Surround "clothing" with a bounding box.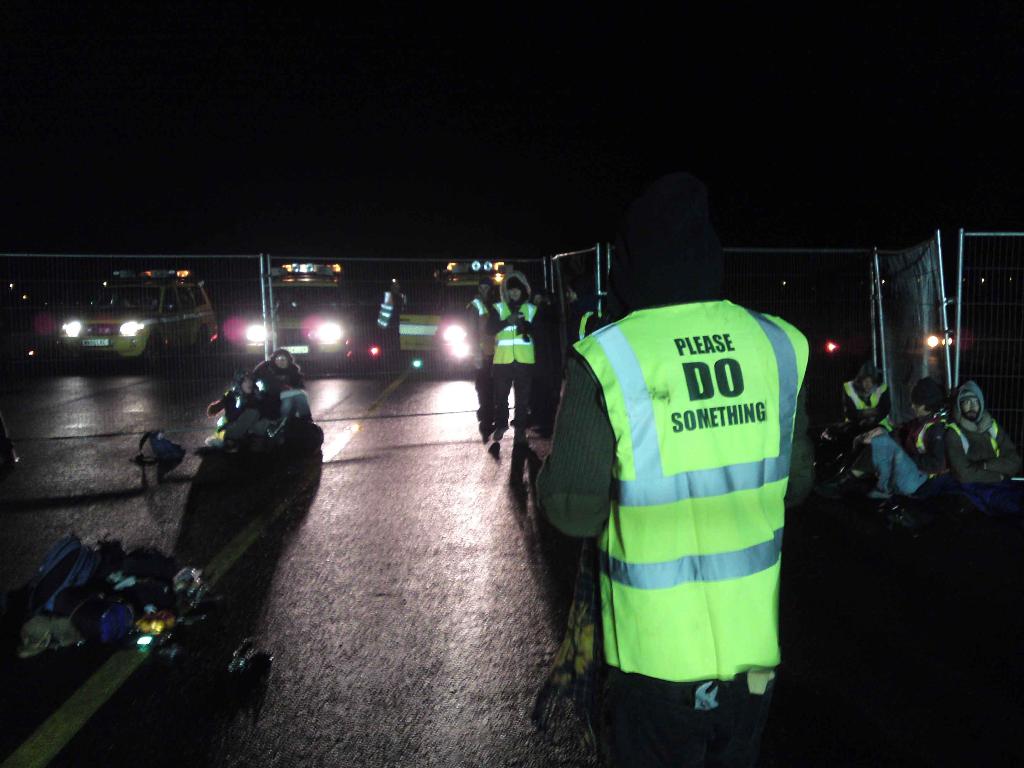
[842, 380, 913, 495].
